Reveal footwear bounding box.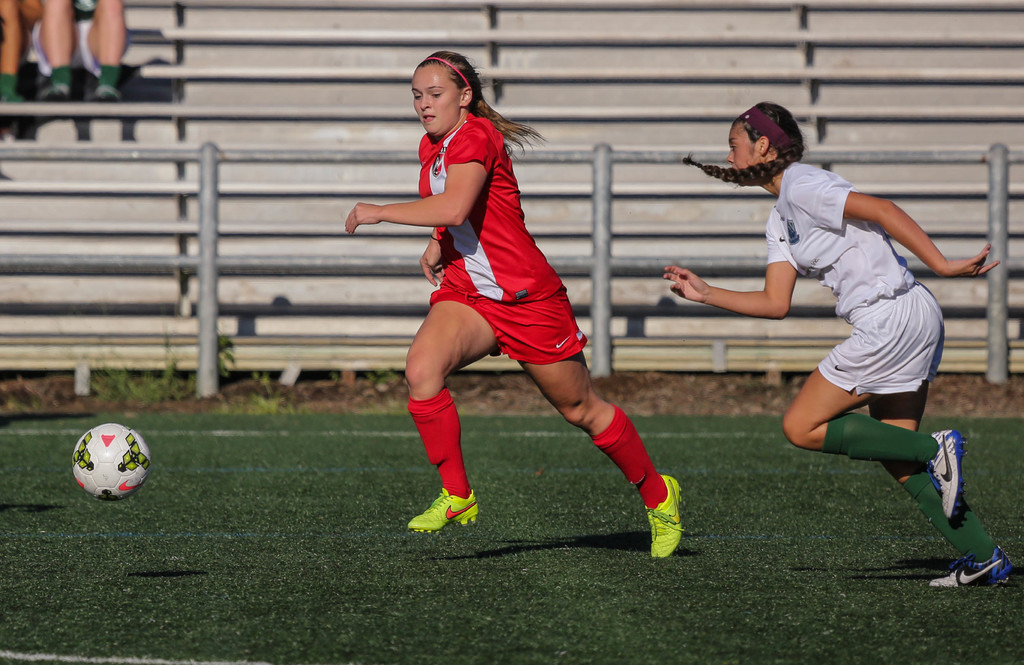
Revealed: box=[410, 488, 478, 537].
